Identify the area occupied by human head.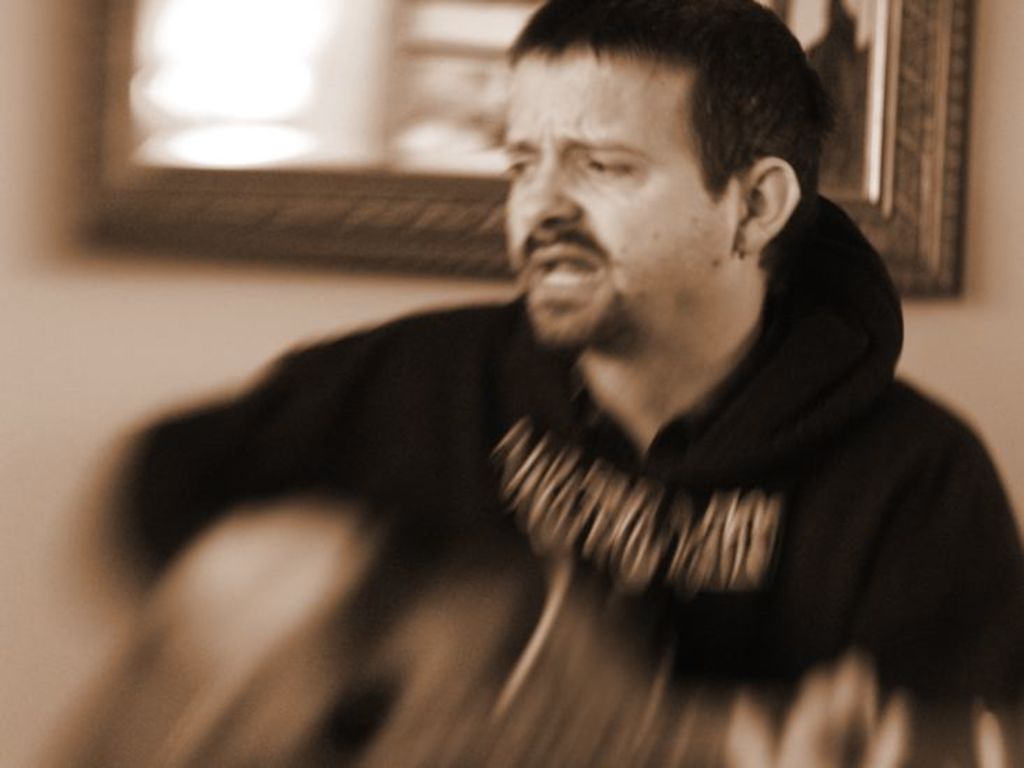
Area: (481,0,831,362).
